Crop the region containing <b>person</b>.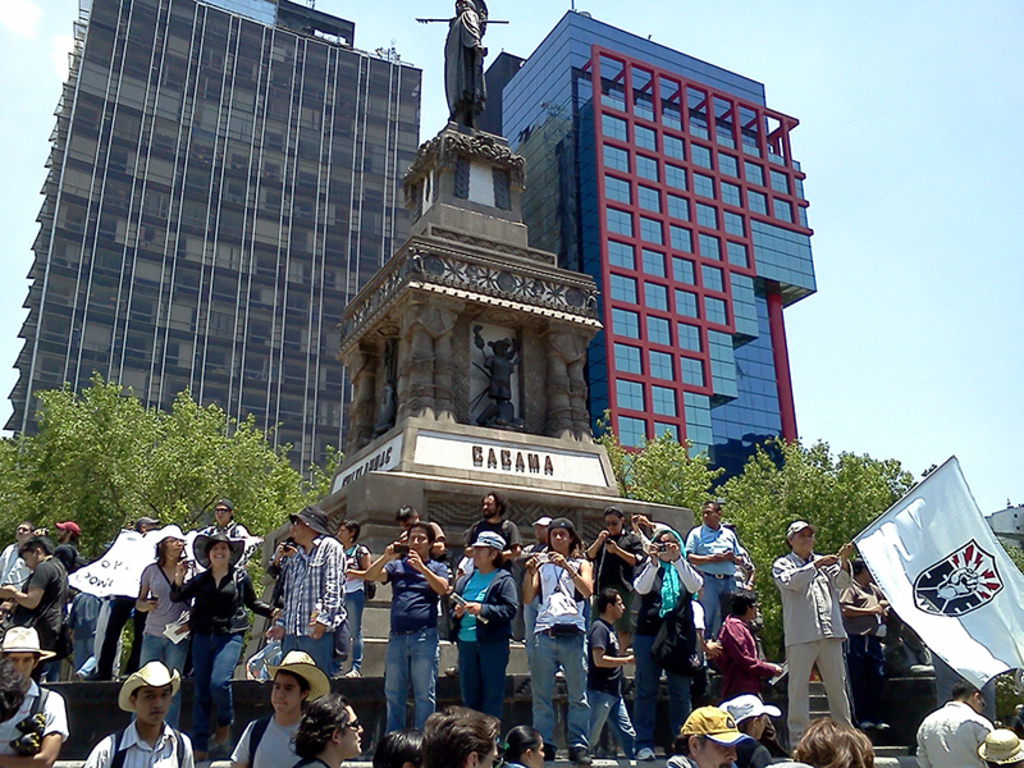
Crop region: select_region(93, 508, 169, 672).
